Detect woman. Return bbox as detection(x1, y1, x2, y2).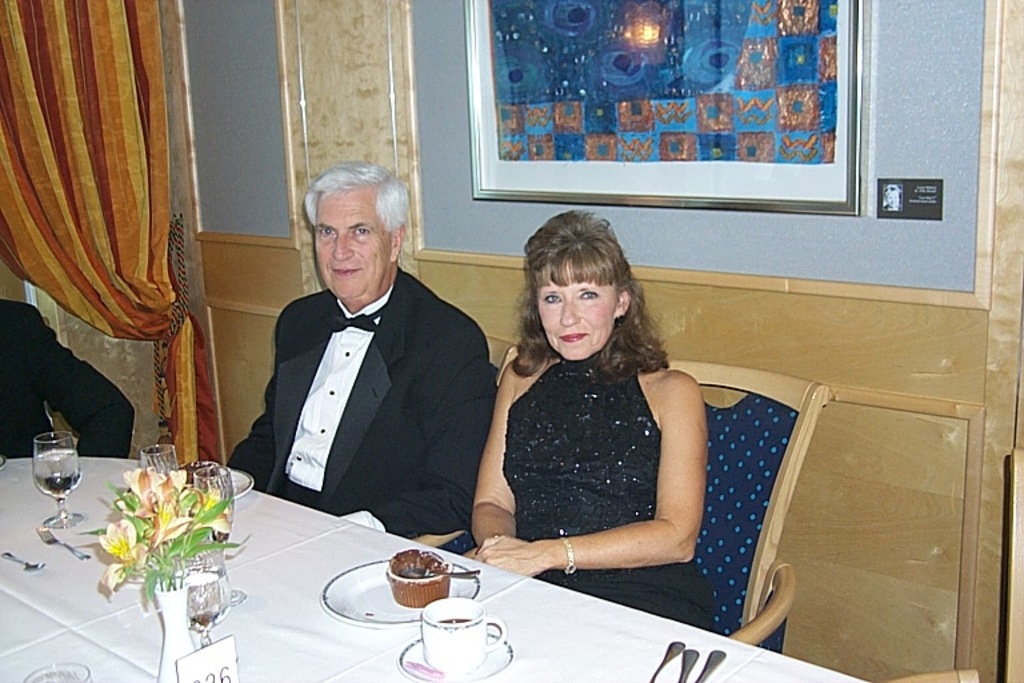
detection(469, 219, 747, 634).
